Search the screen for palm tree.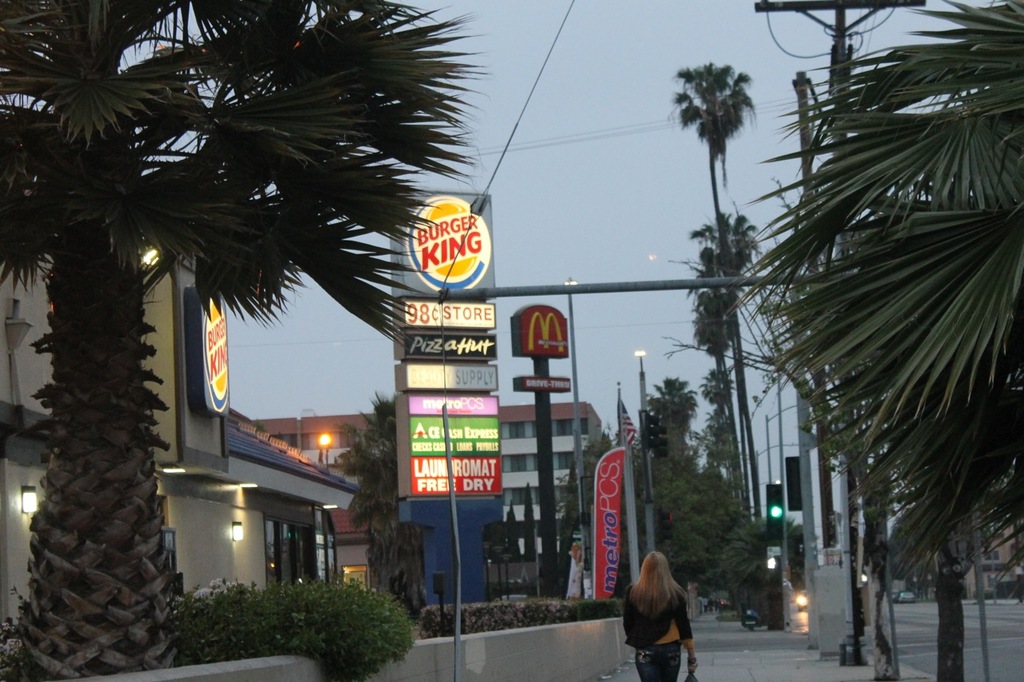
Found at [784,0,1023,596].
